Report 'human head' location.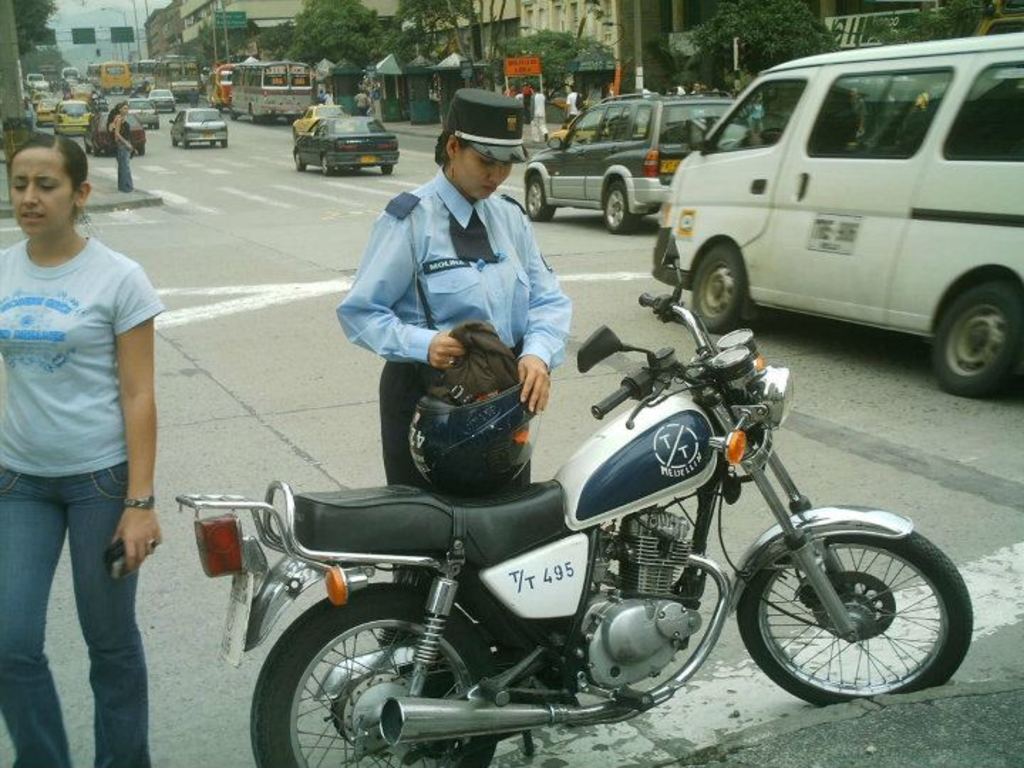
Report: {"x1": 444, "y1": 87, "x2": 526, "y2": 198}.
